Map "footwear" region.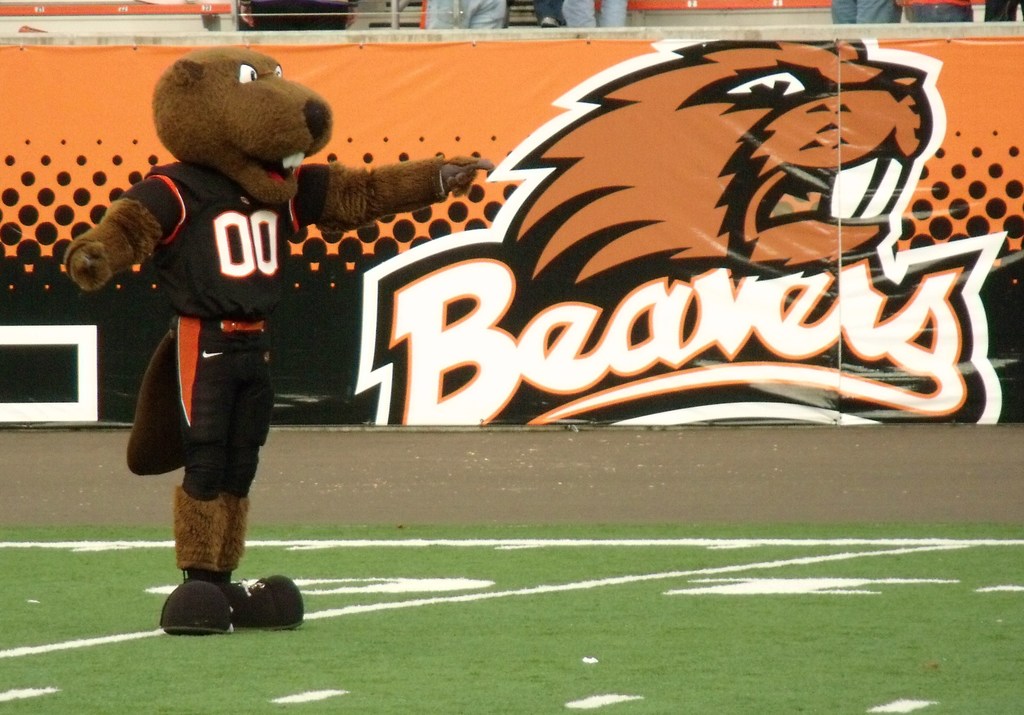
Mapped to BBox(207, 564, 305, 629).
